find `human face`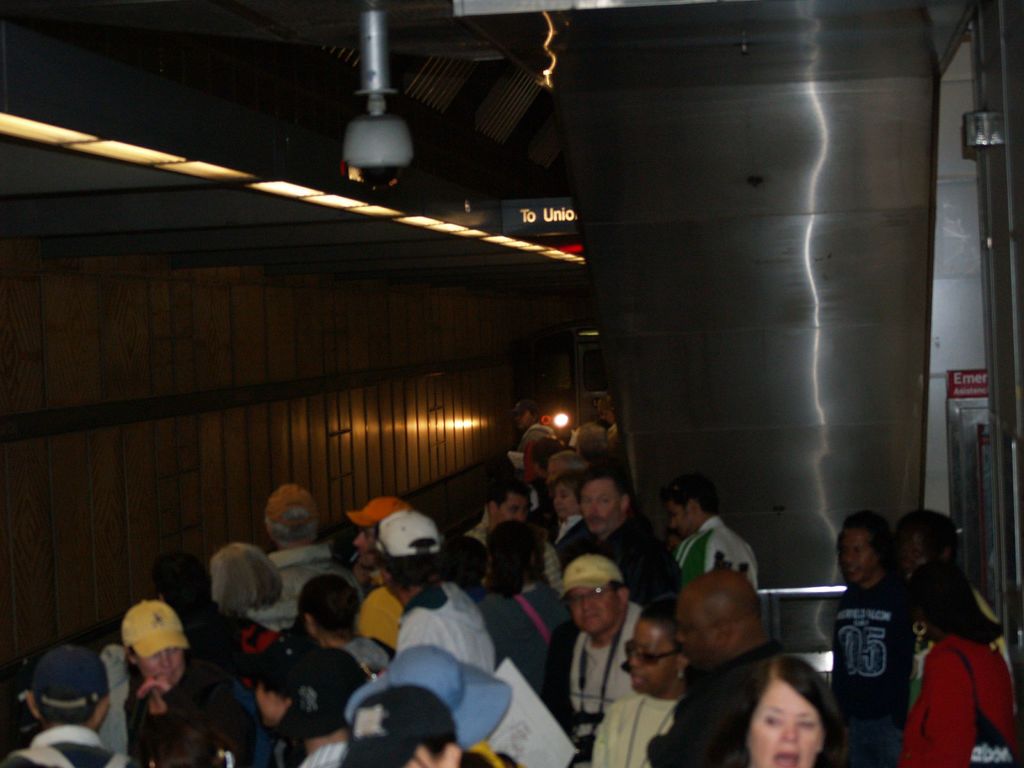
[left=629, top=620, right=685, bottom=691]
